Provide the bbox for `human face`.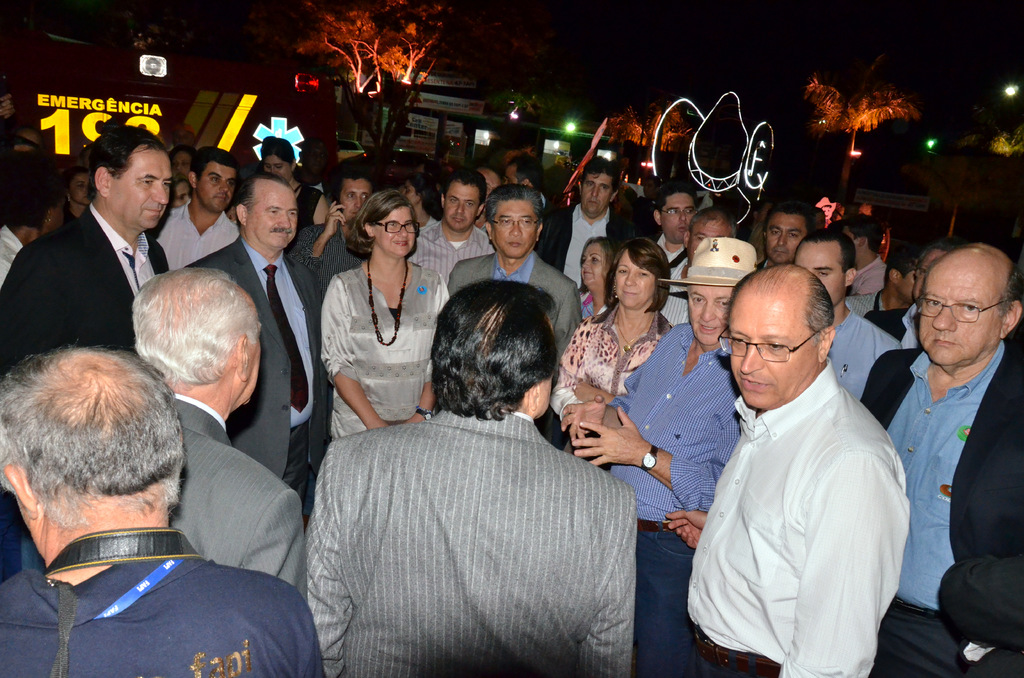
918,269,1002,365.
